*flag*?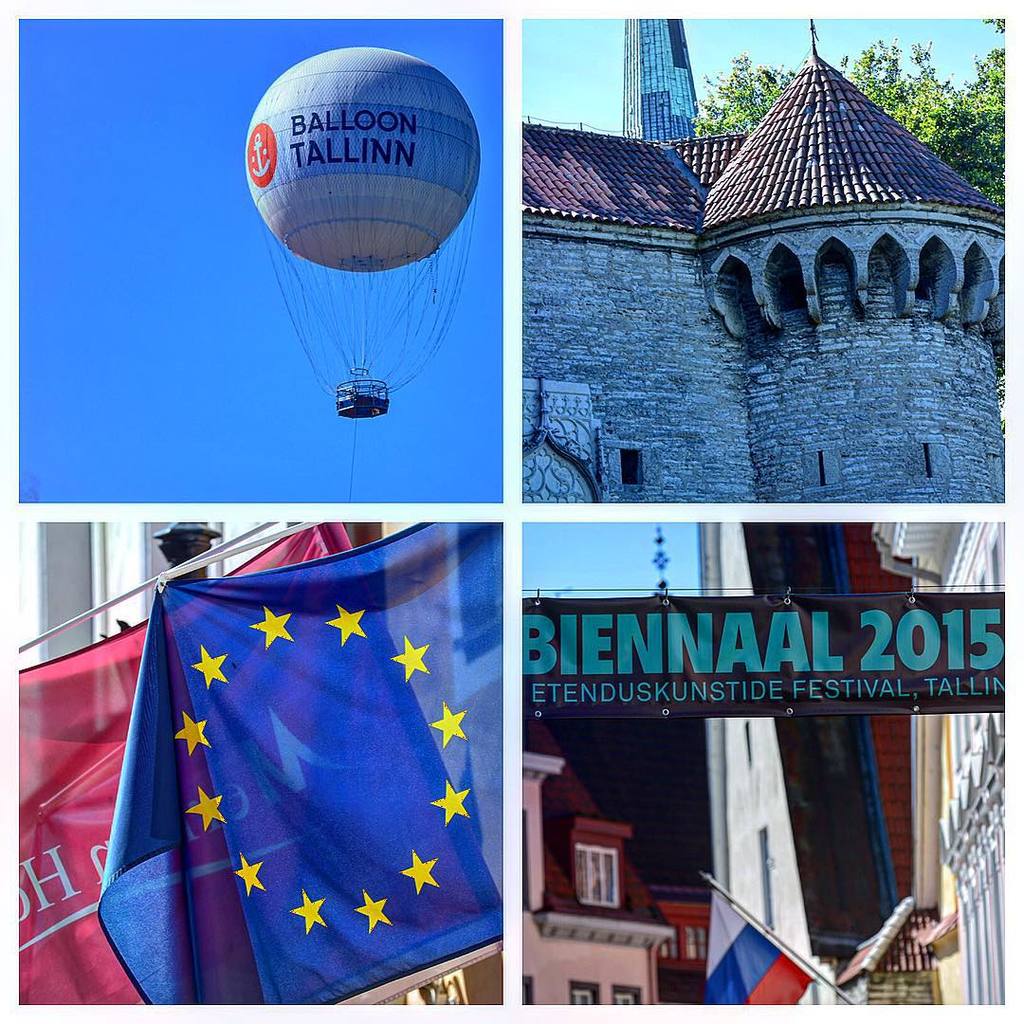
11,502,533,998
